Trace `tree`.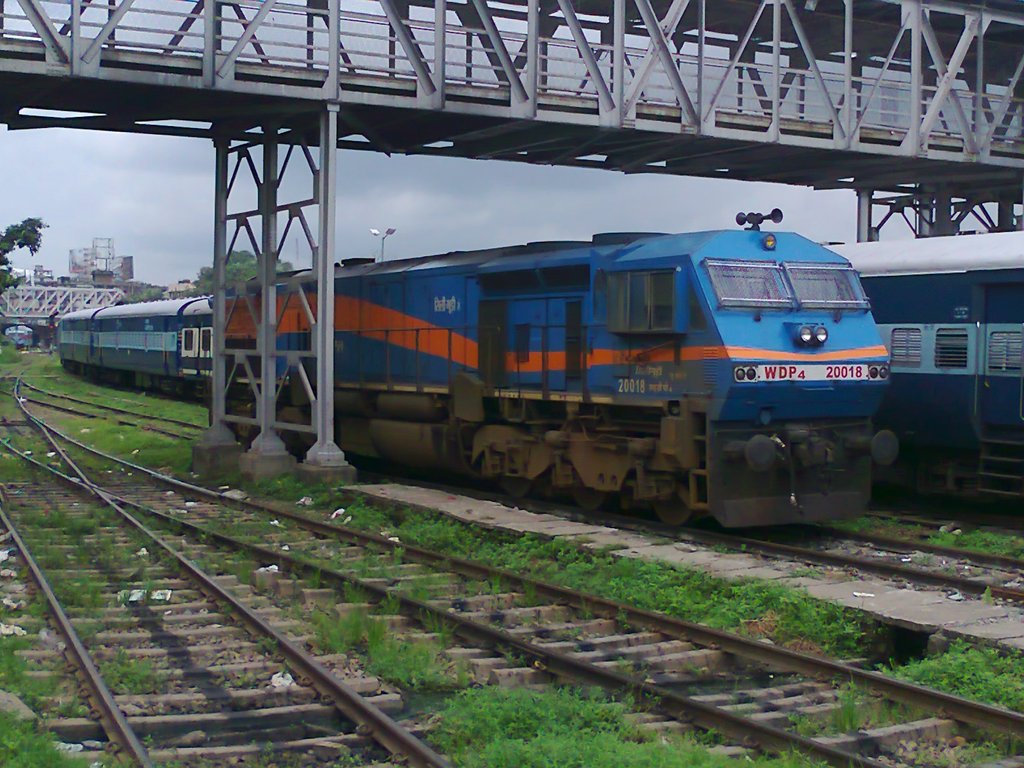
Traced to (0,216,49,294).
